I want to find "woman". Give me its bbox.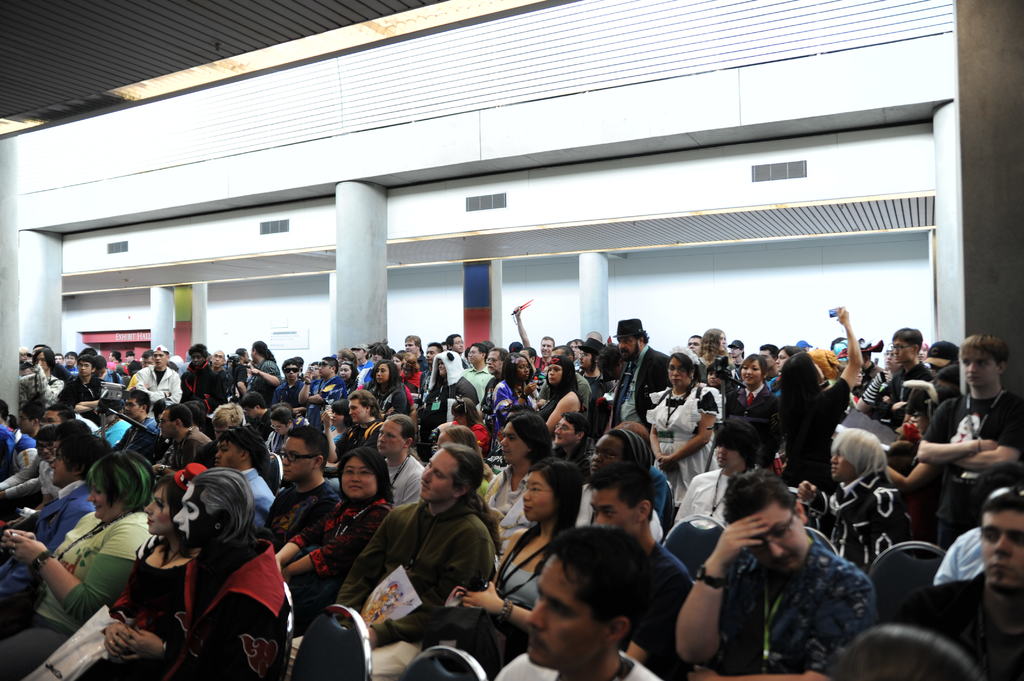
left=77, top=465, right=193, bottom=680.
